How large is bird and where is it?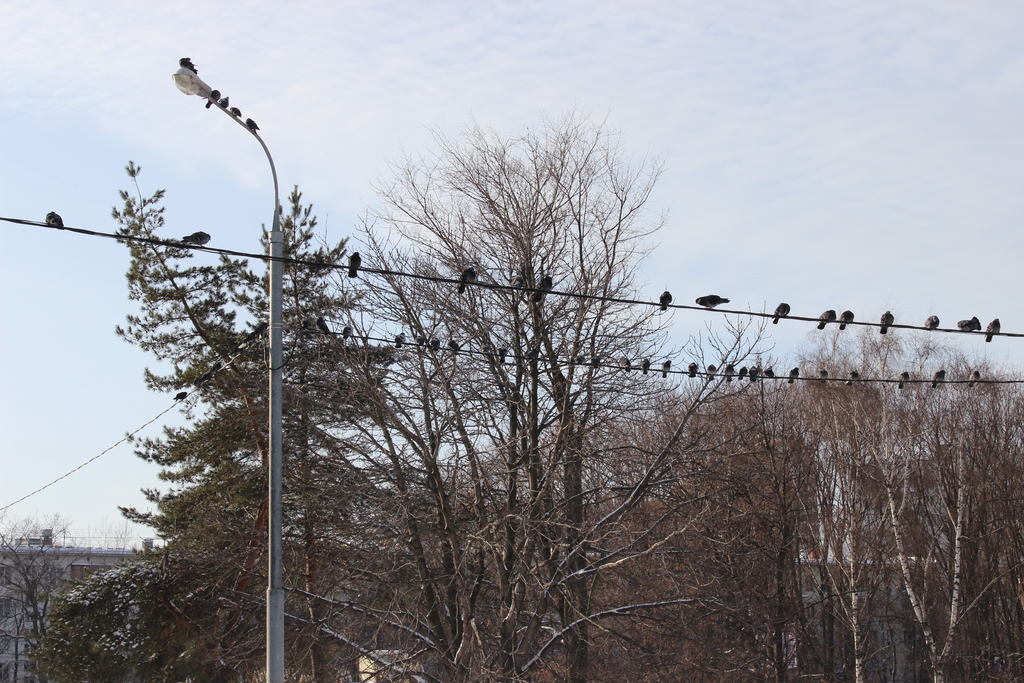
Bounding box: x1=174 y1=390 x2=191 y2=403.
